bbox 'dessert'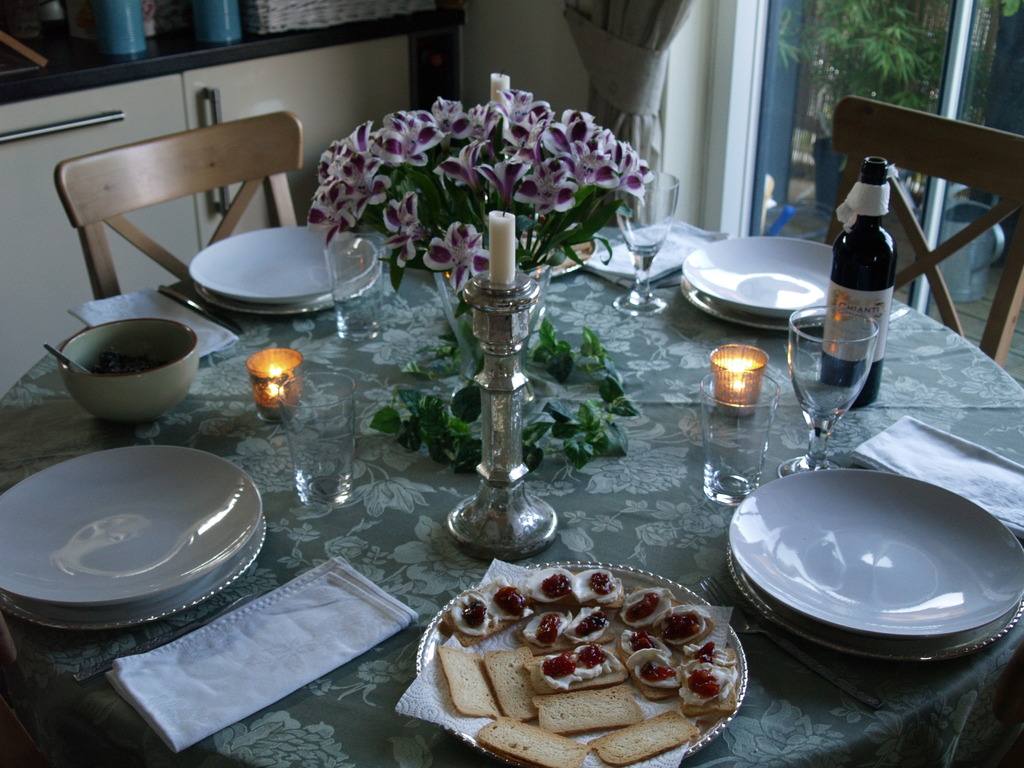
[494,584,526,619]
